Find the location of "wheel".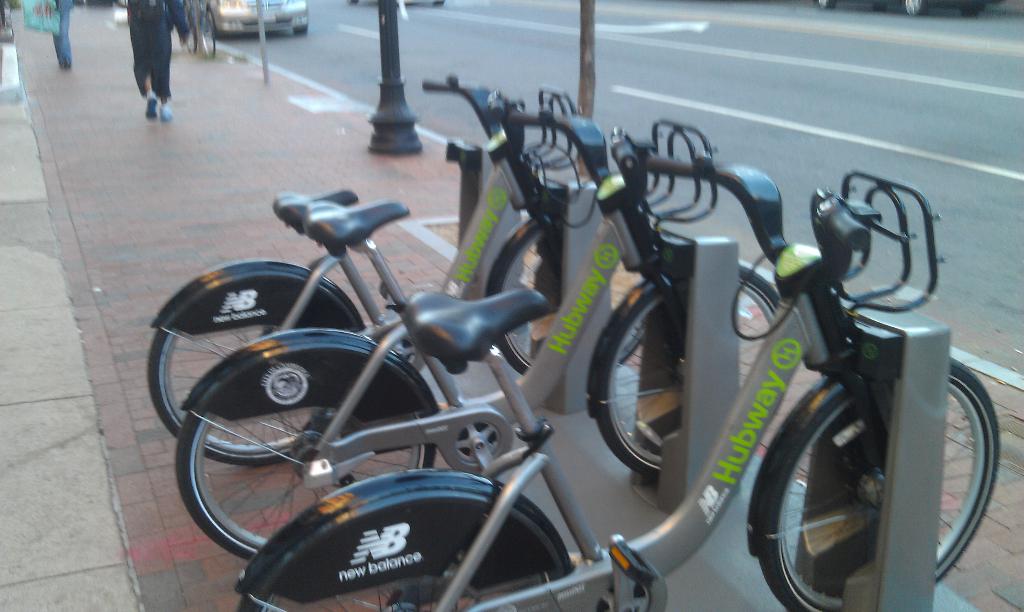
Location: (182,19,199,49).
